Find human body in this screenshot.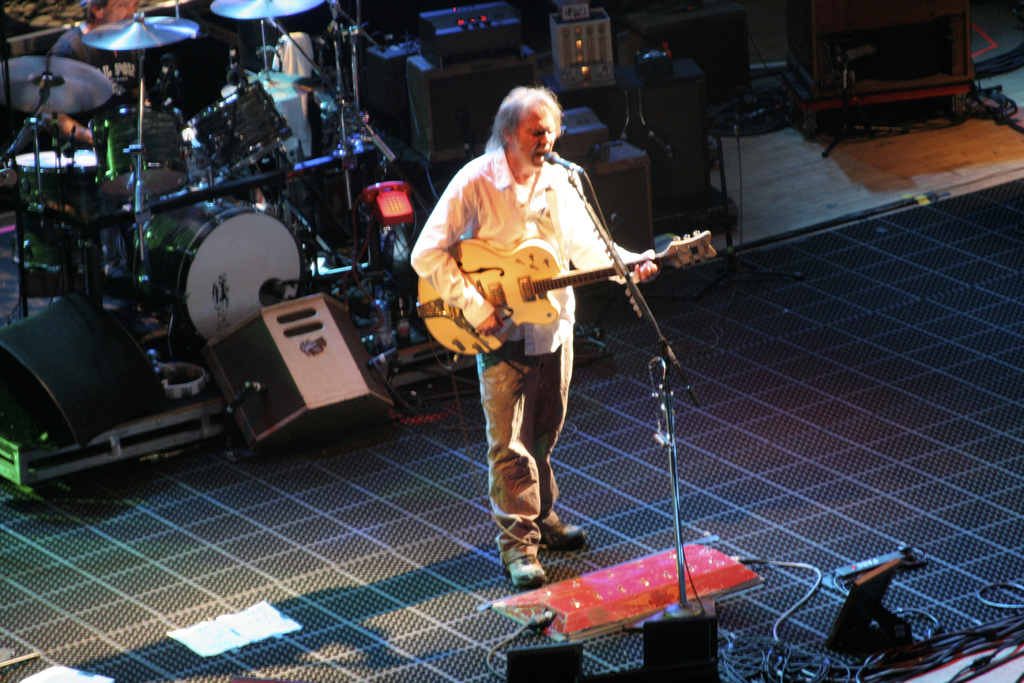
The bounding box for human body is [424,91,641,586].
